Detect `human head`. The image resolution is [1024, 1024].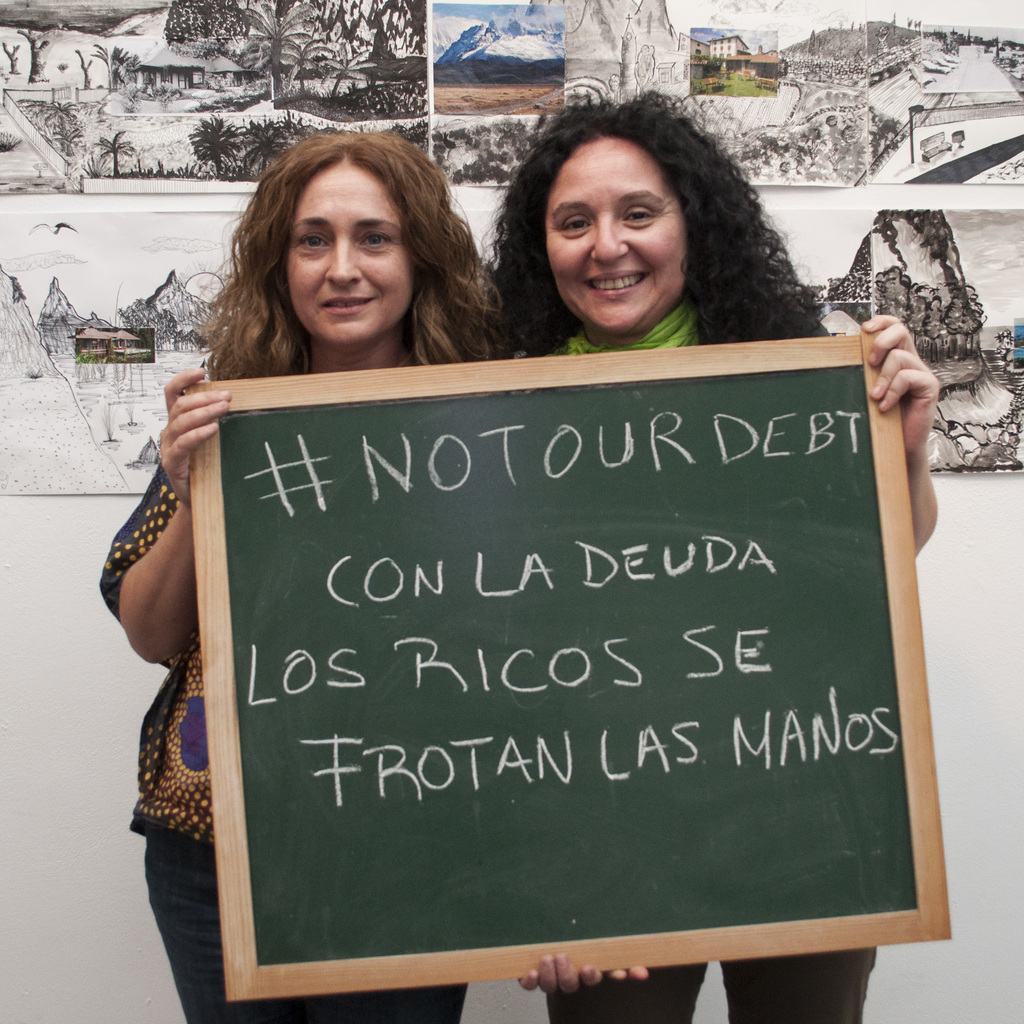
(203, 131, 482, 365).
